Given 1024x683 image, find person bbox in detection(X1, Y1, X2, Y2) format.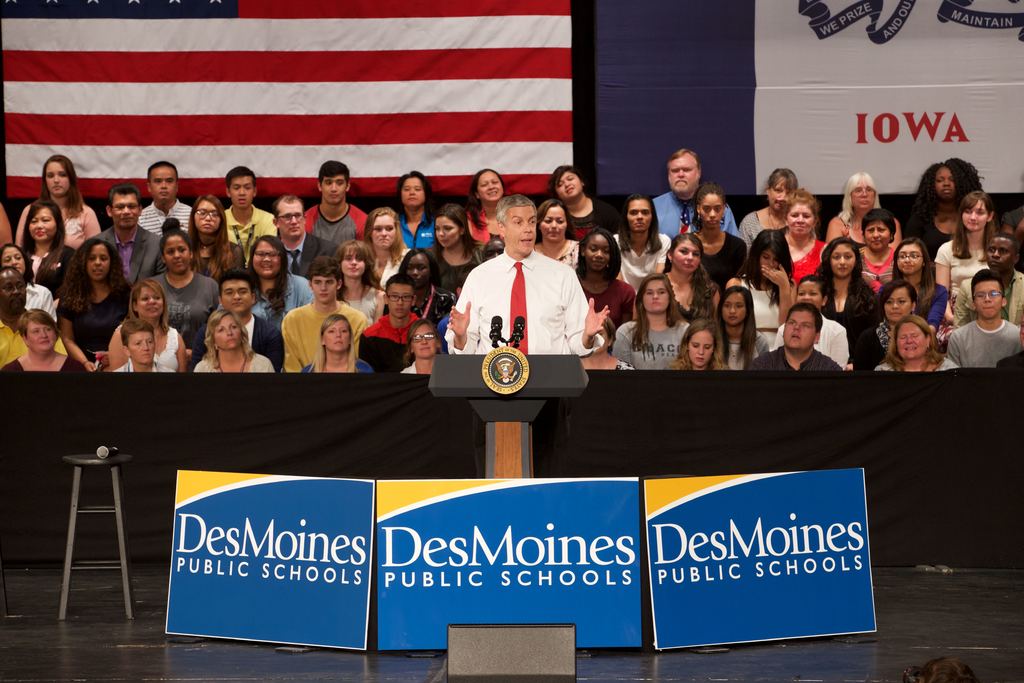
detection(402, 317, 452, 372).
